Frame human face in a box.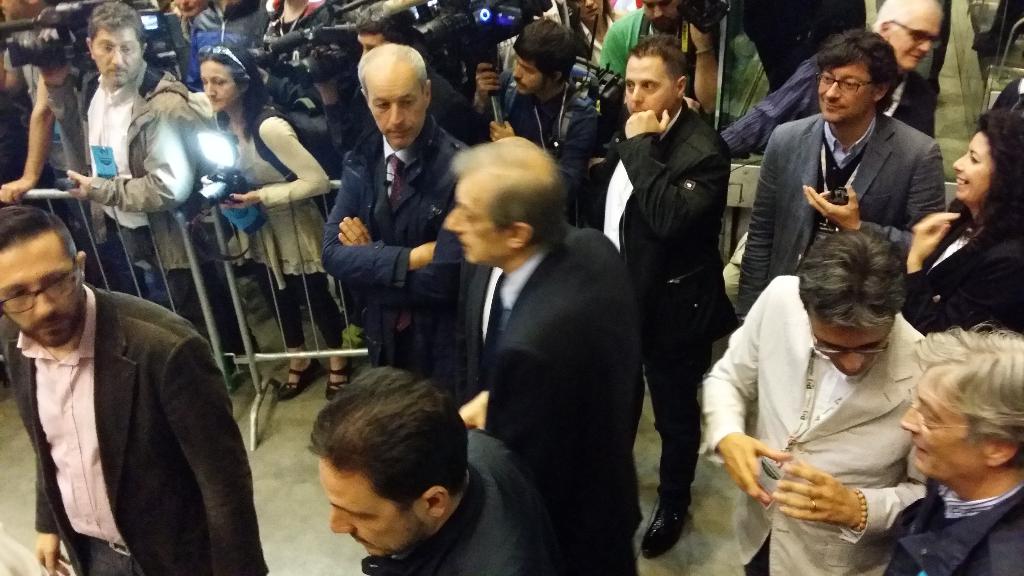
region(901, 366, 982, 476).
